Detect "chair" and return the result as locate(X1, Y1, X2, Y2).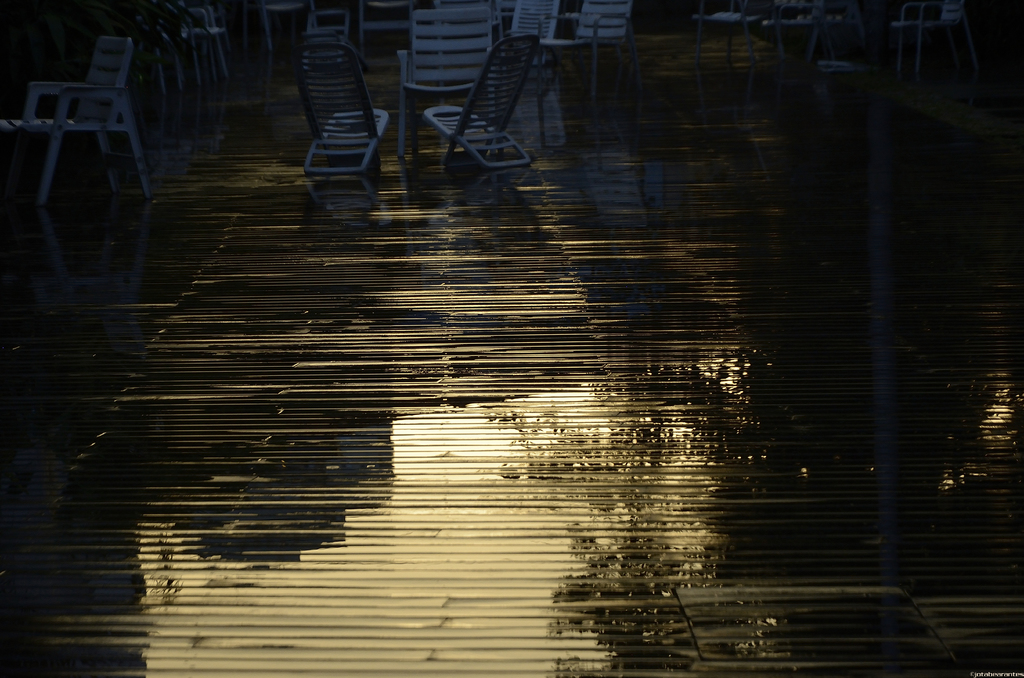
locate(893, 0, 984, 82).
